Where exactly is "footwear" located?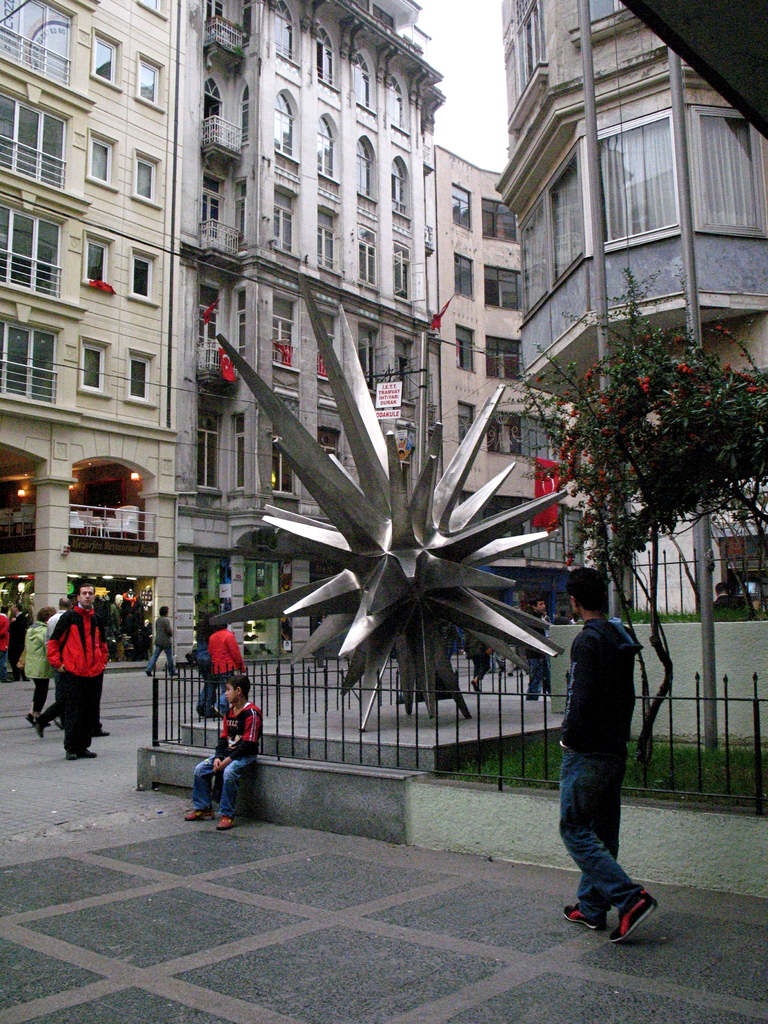
Its bounding box is (left=562, top=903, right=599, bottom=931).
